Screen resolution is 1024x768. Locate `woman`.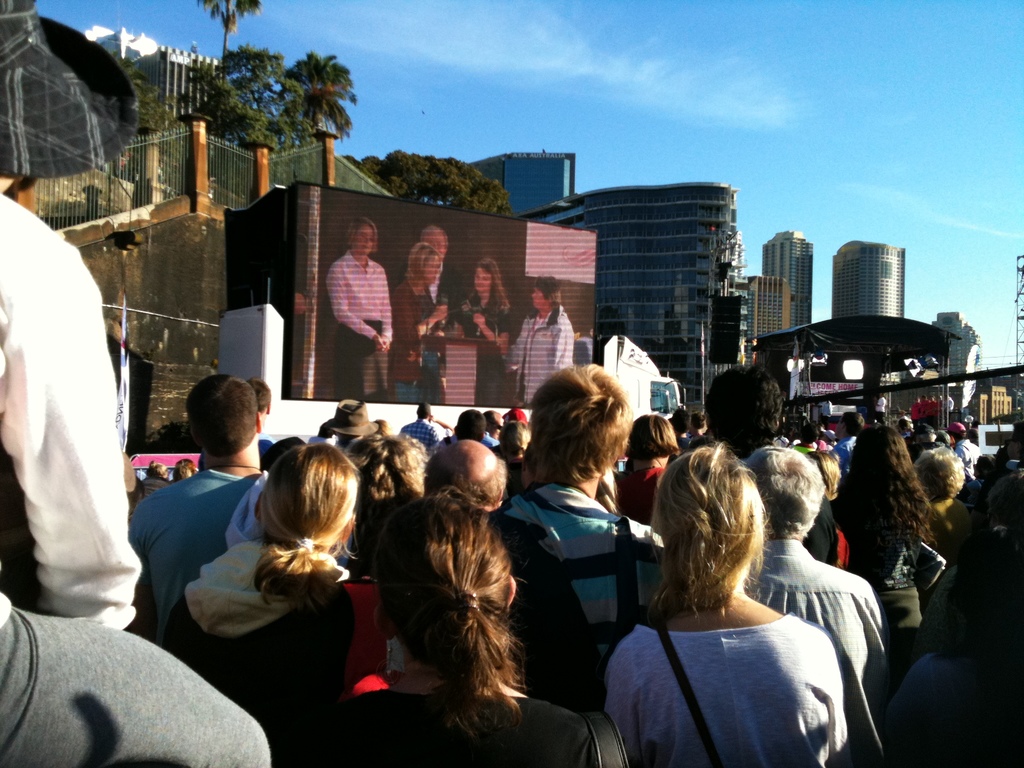
[left=298, top=494, right=605, bottom=767].
